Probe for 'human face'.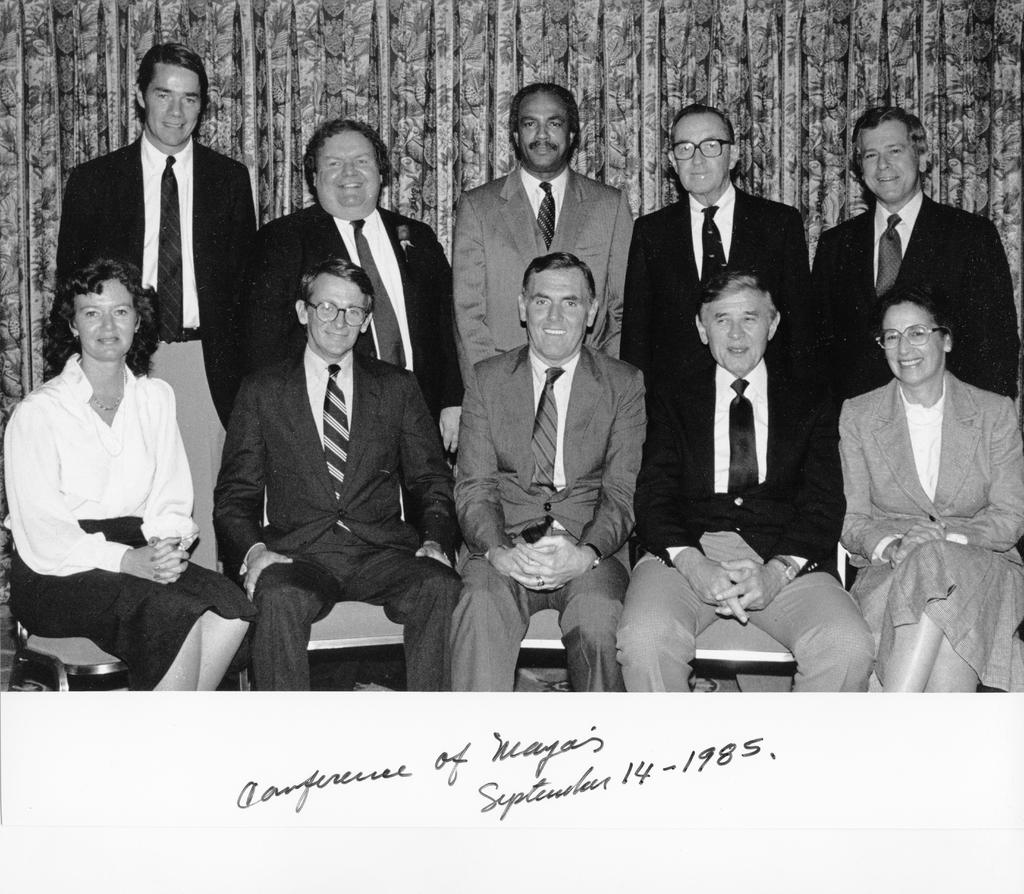
Probe result: (x1=70, y1=279, x2=134, y2=364).
